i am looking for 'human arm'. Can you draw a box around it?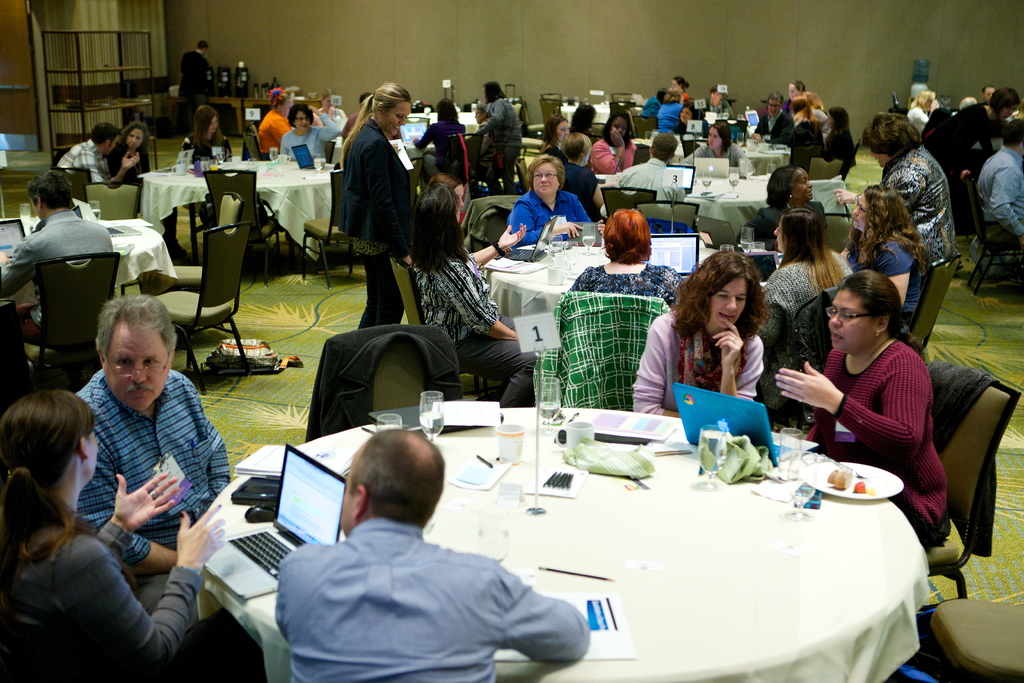
Sure, the bounding box is region(766, 285, 783, 352).
